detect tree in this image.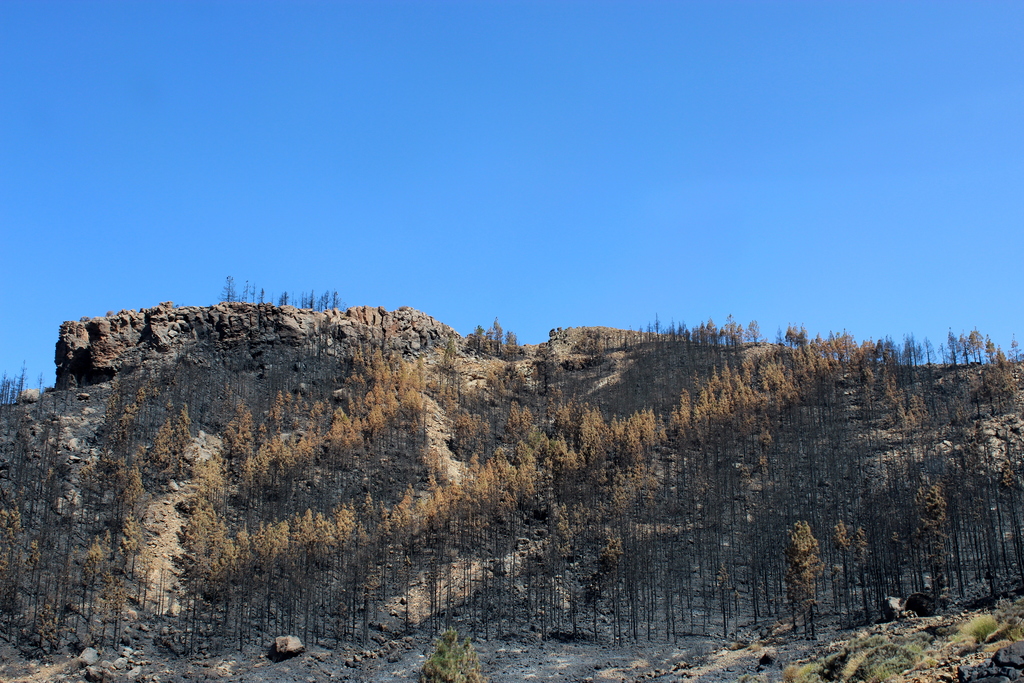
Detection: x1=419, y1=631, x2=479, y2=682.
